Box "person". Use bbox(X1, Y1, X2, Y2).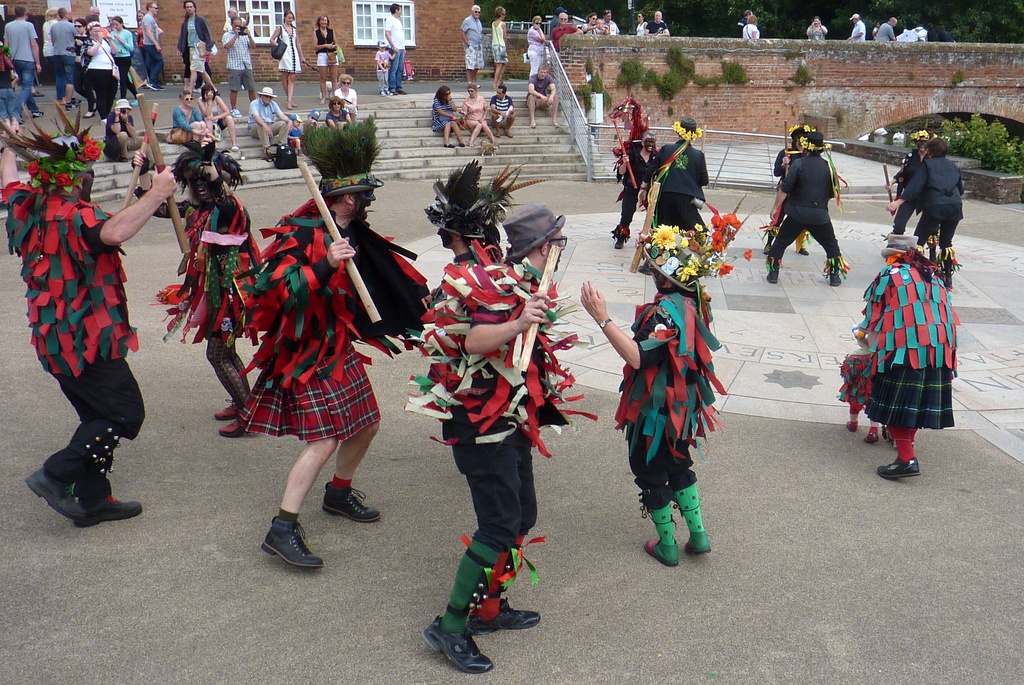
bbox(129, 130, 266, 436).
